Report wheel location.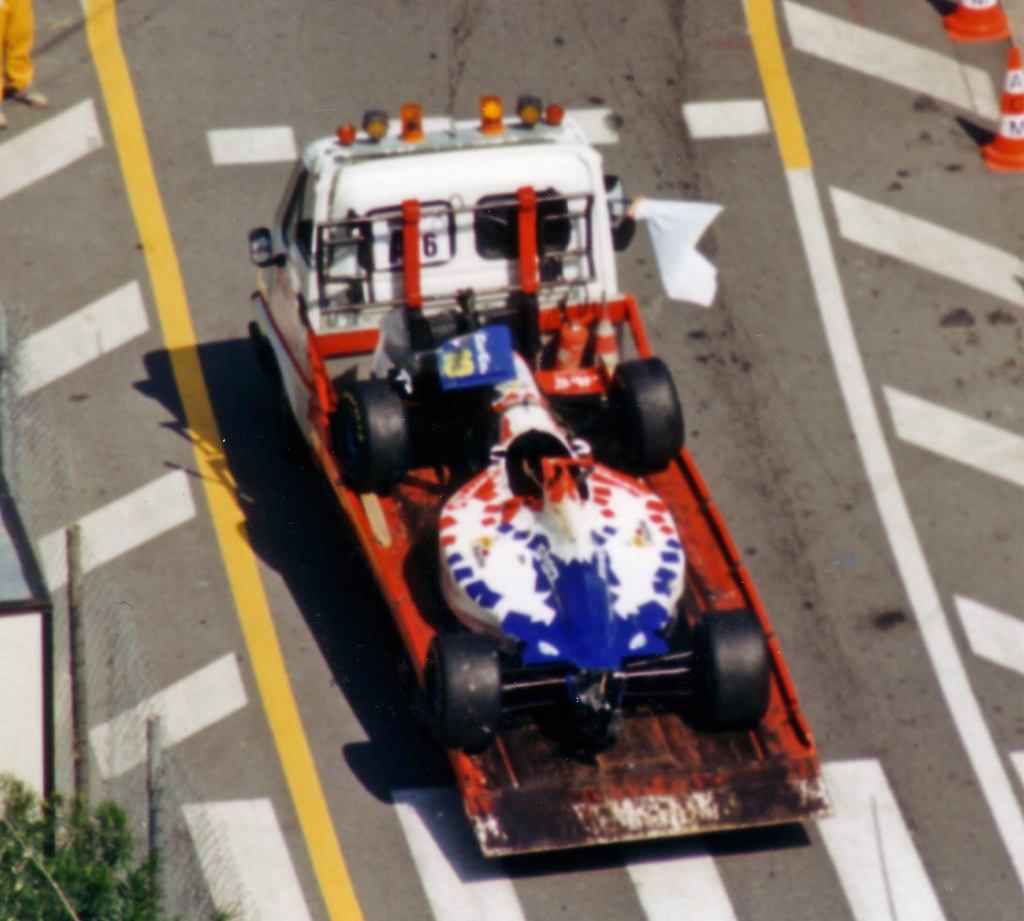
Report: select_region(612, 353, 685, 476).
